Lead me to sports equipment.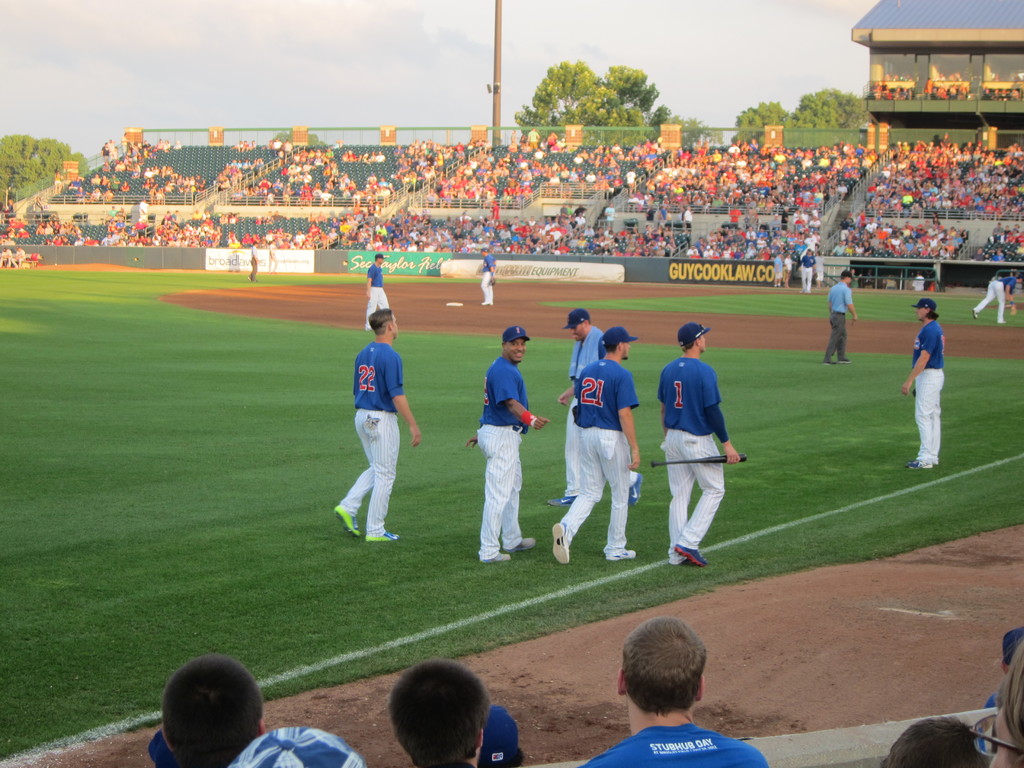
Lead to locate(547, 495, 574, 504).
